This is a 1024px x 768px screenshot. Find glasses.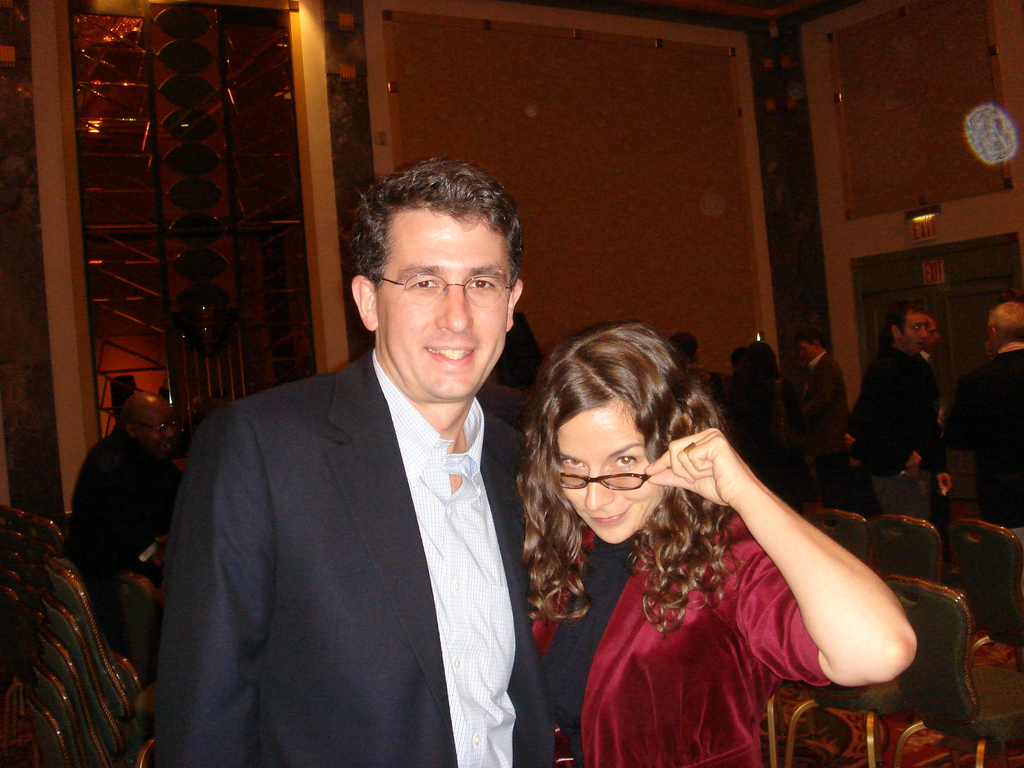
Bounding box: <bbox>551, 467, 650, 491</bbox>.
